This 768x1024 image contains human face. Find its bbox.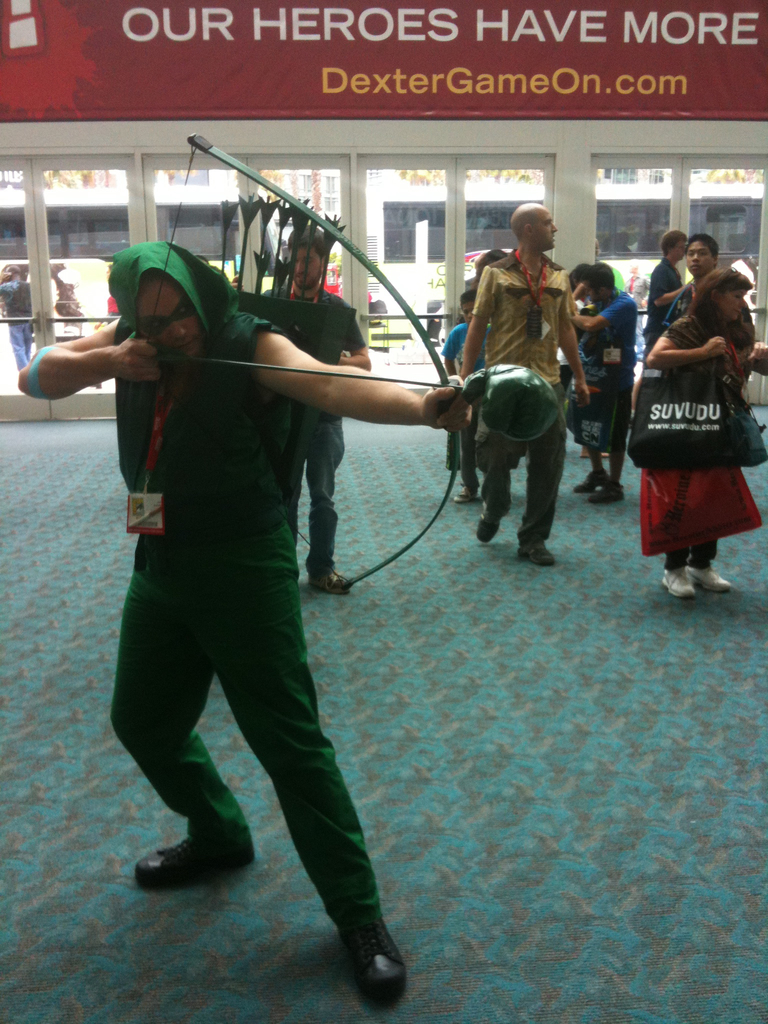
left=534, top=209, right=562, bottom=252.
